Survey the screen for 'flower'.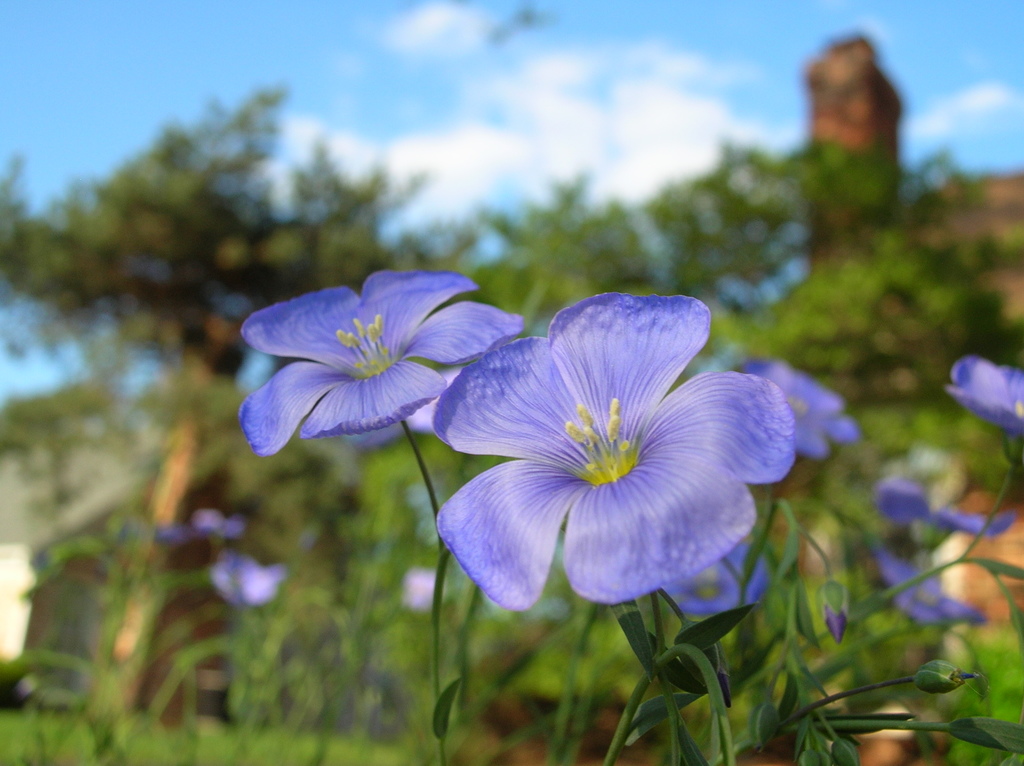
Survey found: x1=731 y1=354 x2=876 y2=465.
